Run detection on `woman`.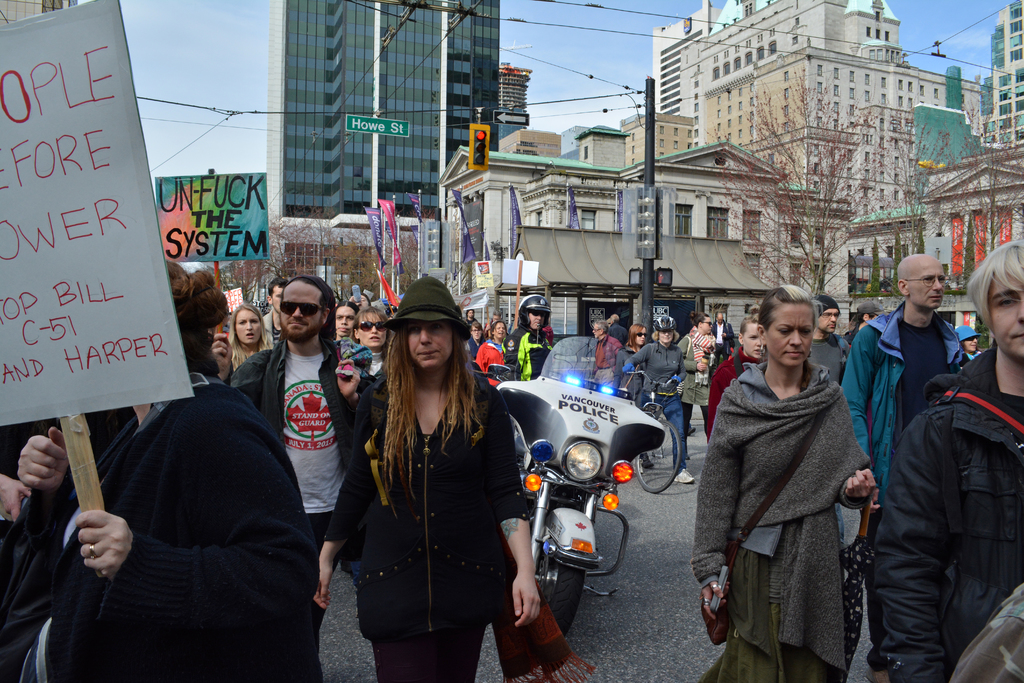
Result: pyautogui.locateOnScreen(467, 309, 472, 322).
